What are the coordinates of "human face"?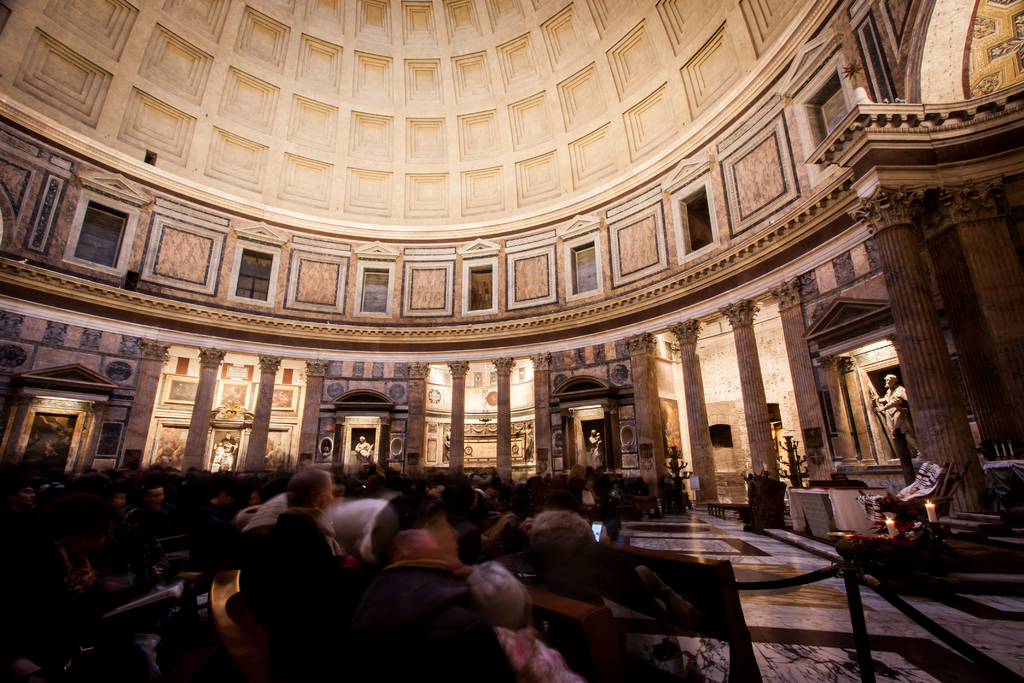
(x1=221, y1=493, x2=236, y2=507).
